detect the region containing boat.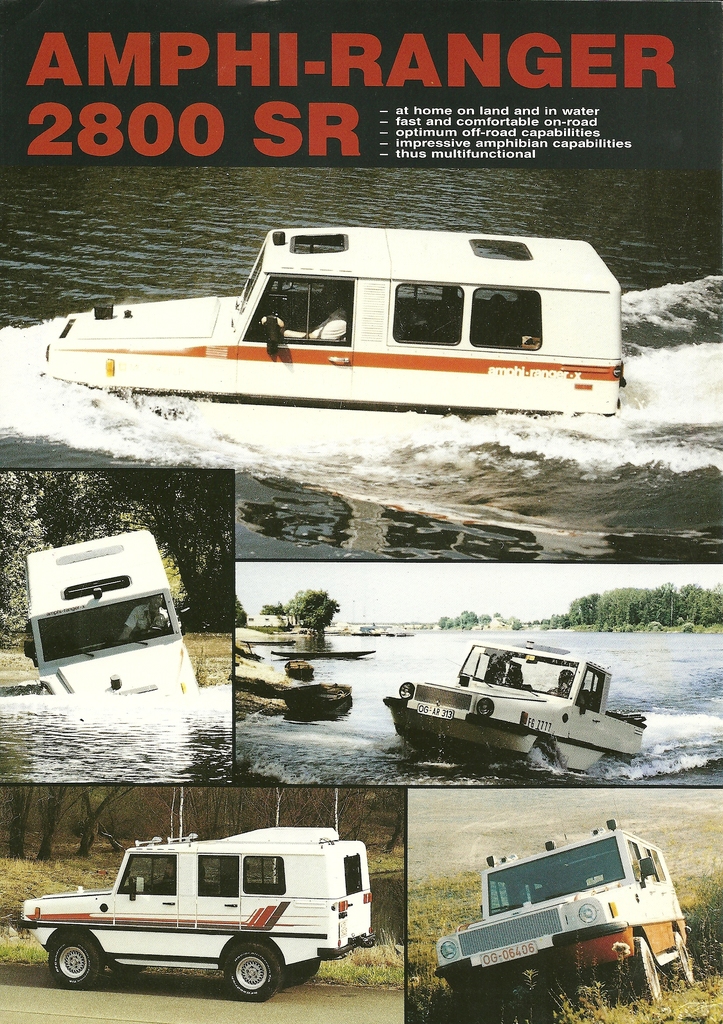
[left=377, top=636, right=649, bottom=774].
